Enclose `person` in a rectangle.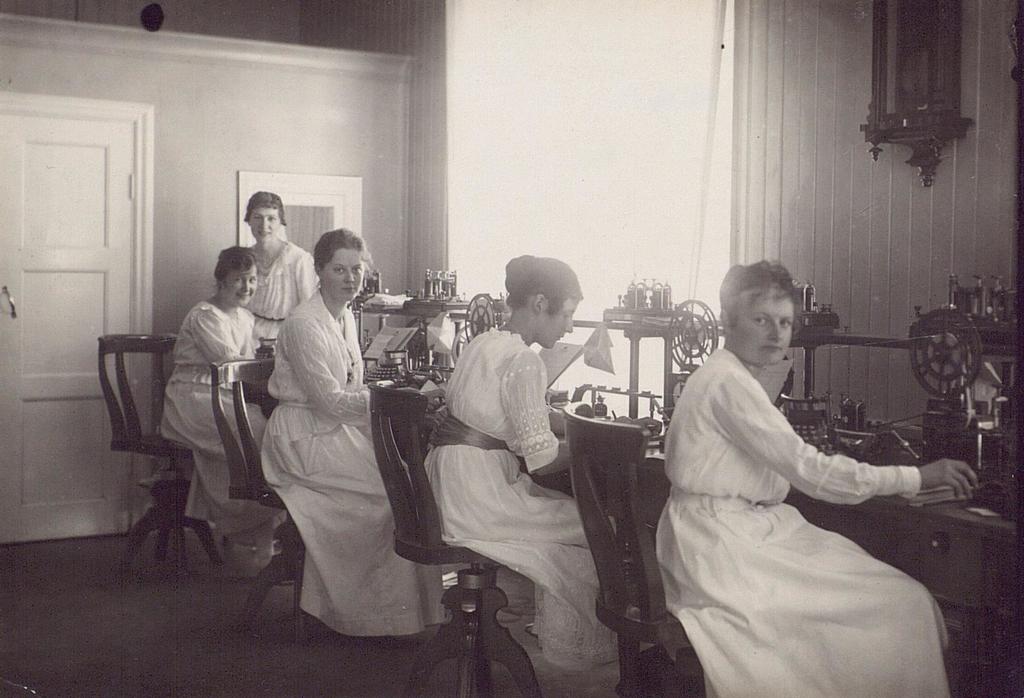
(left=648, top=263, right=941, bottom=697).
